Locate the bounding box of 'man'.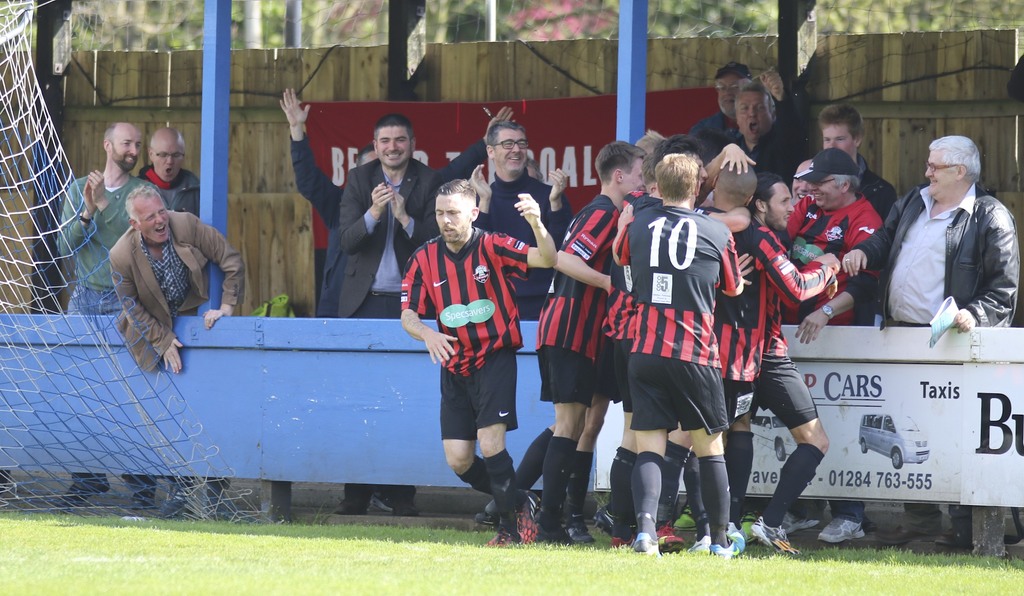
Bounding box: 840, 134, 1022, 549.
